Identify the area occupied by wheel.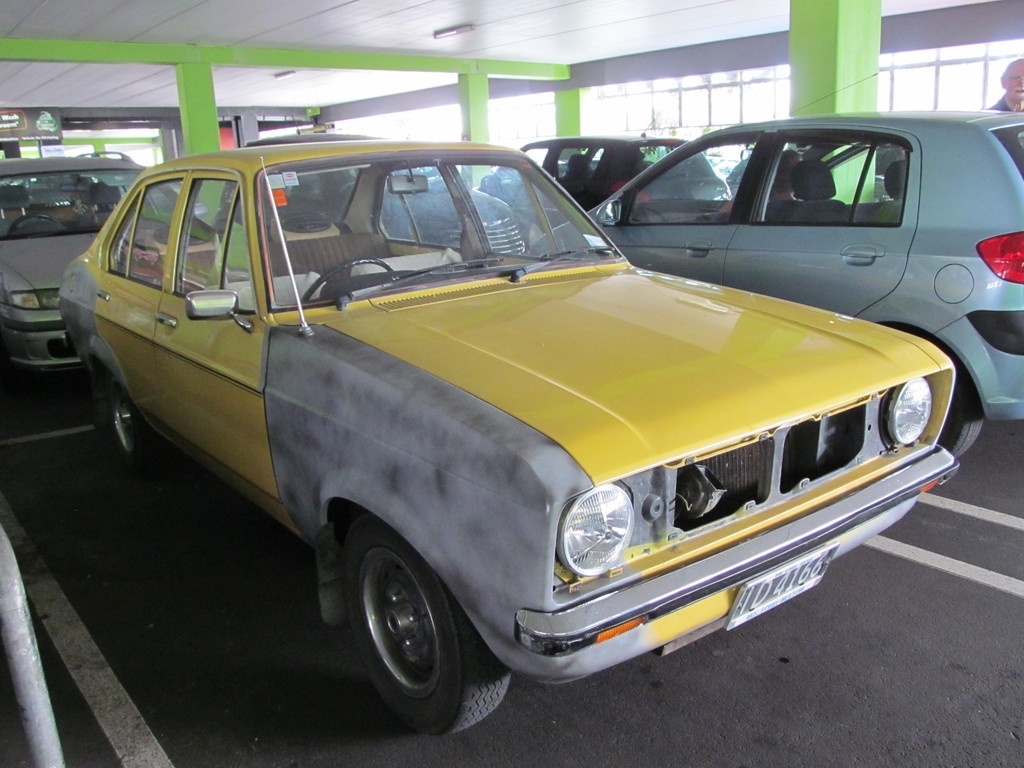
Area: (x1=324, y1=525, x2=527, y2=739).
